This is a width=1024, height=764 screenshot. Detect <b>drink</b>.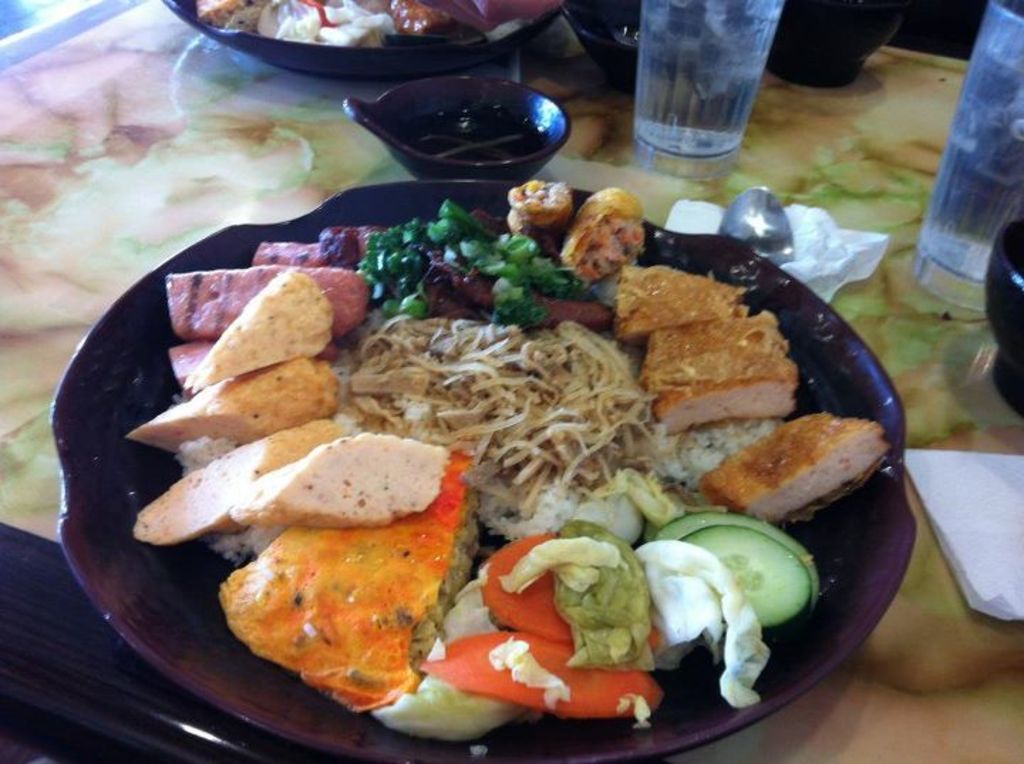
(922, 53, 1023, 282).
